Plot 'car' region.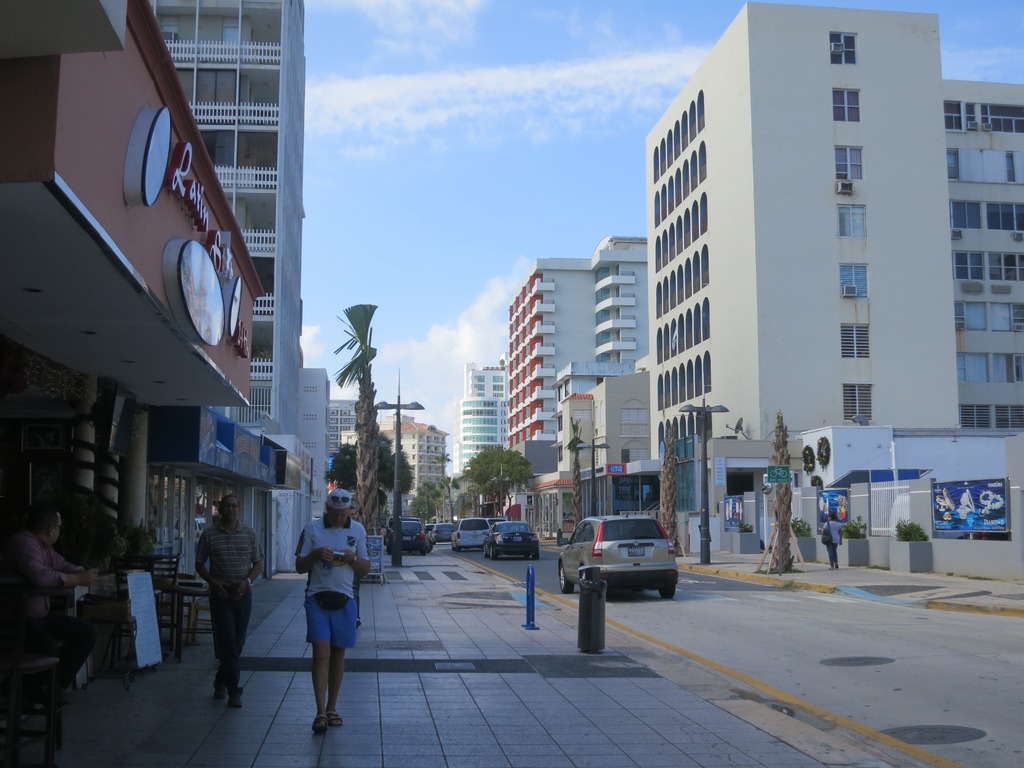
Plotted at BBox(563, 525, 684, 613).
